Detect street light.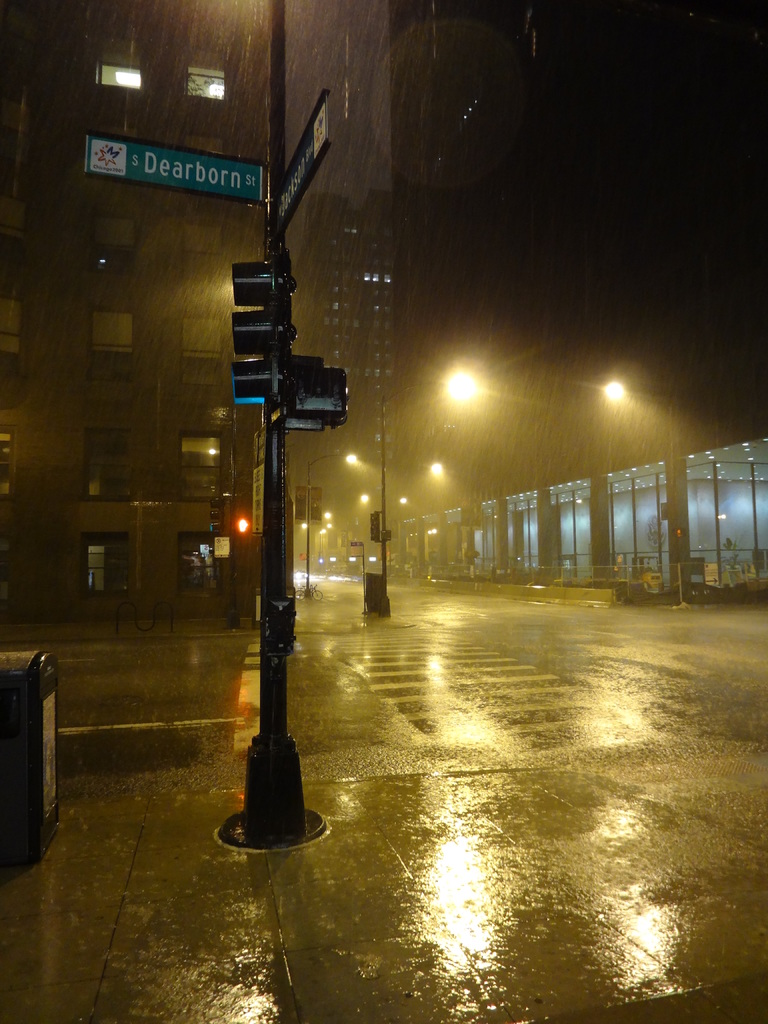
Detected at [left=381, top=361, right=497, bottom=595].
